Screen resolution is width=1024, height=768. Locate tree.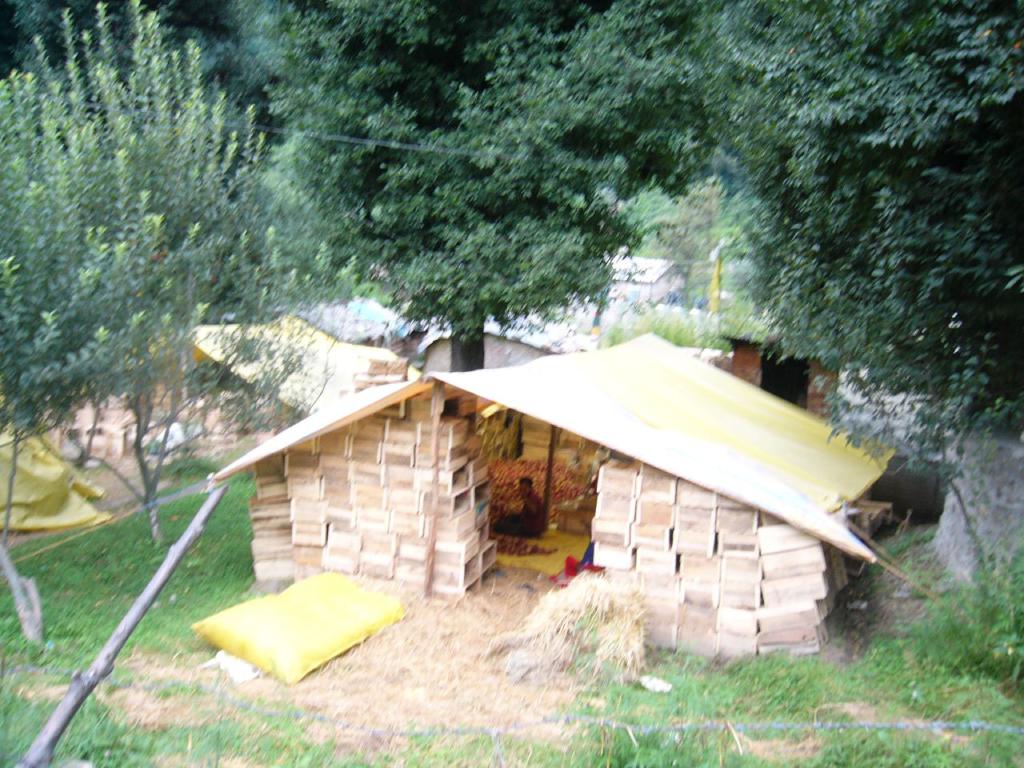
18, 2, 320, 534.
